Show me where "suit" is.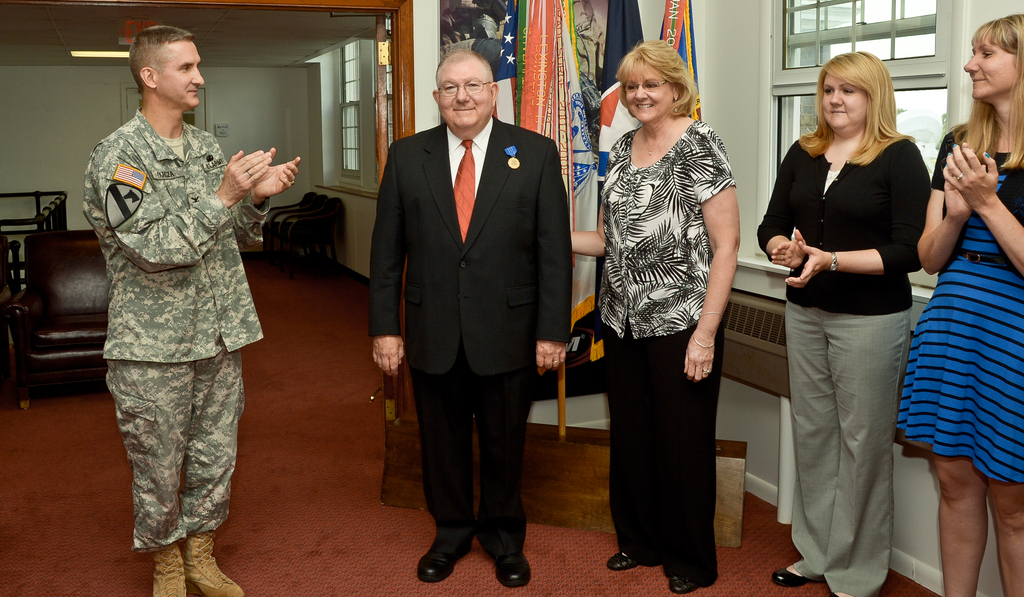
"suit" is at (370, 51, 565, 571).
